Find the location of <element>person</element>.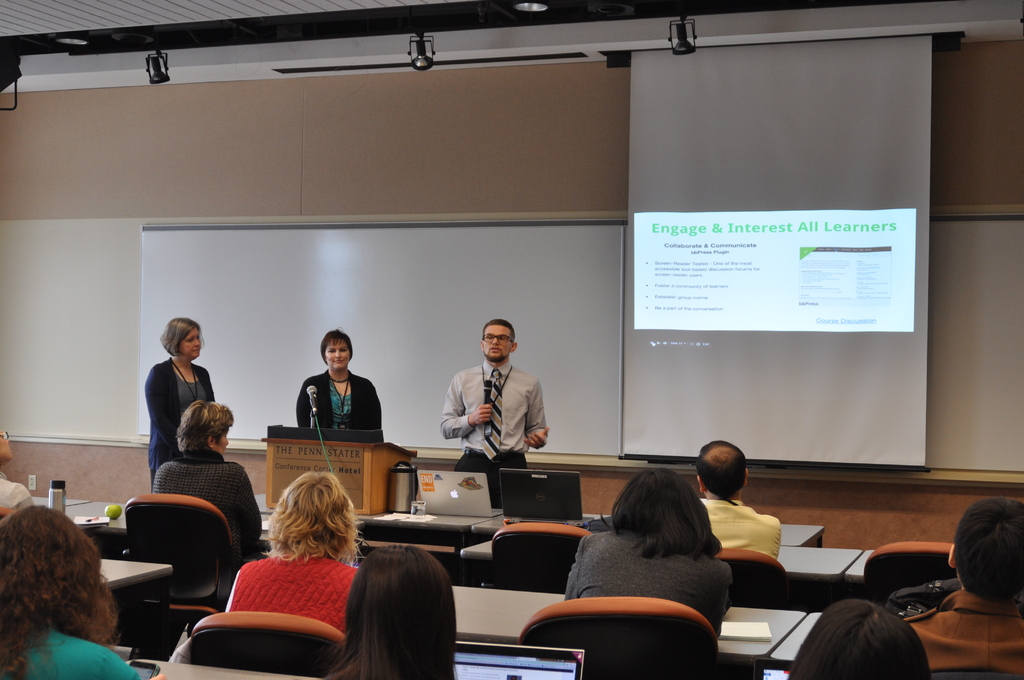
Location: <box>438,321,547,484</box>.
